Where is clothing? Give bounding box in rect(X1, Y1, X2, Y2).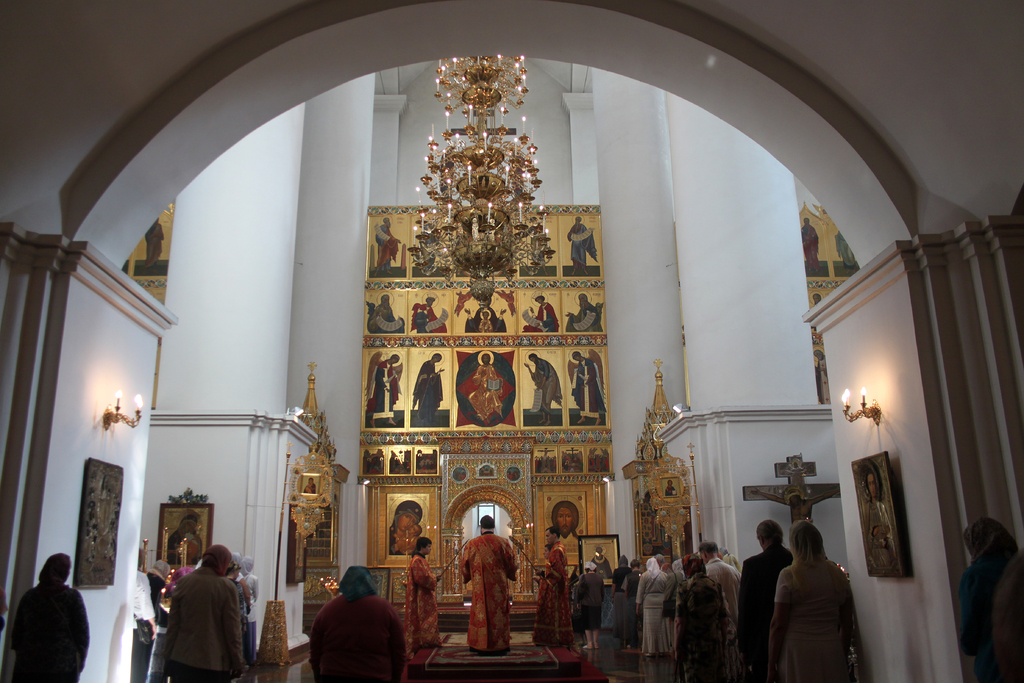
rect(143, 218, 166, 274).
